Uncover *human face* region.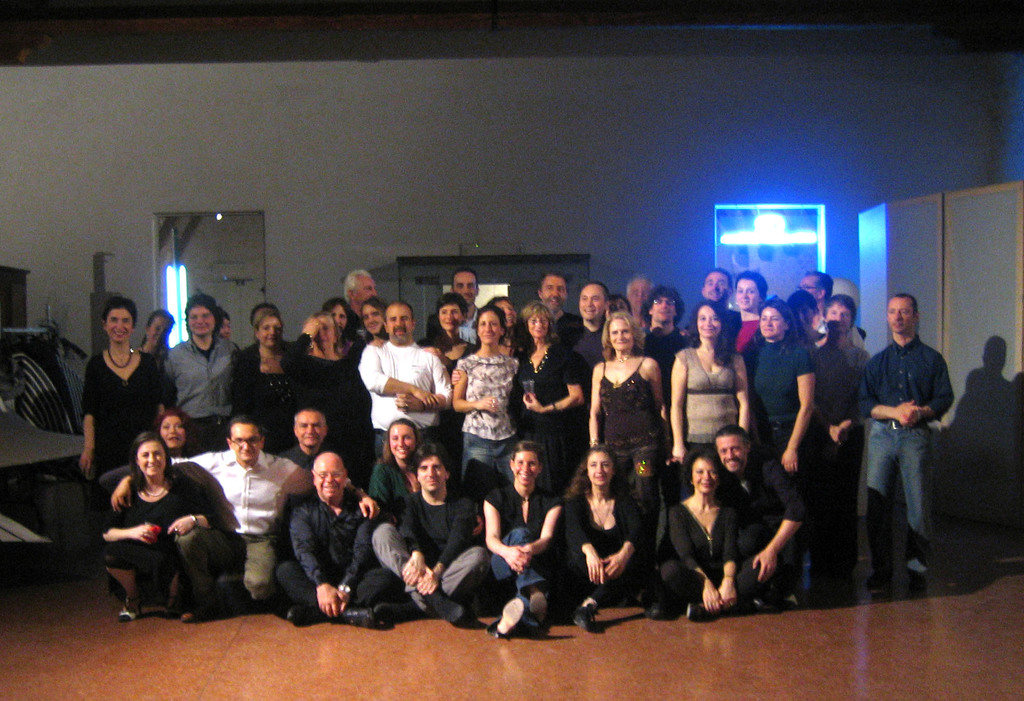
Uncovered: (left=316, top=322, right=333, bottom=350).
